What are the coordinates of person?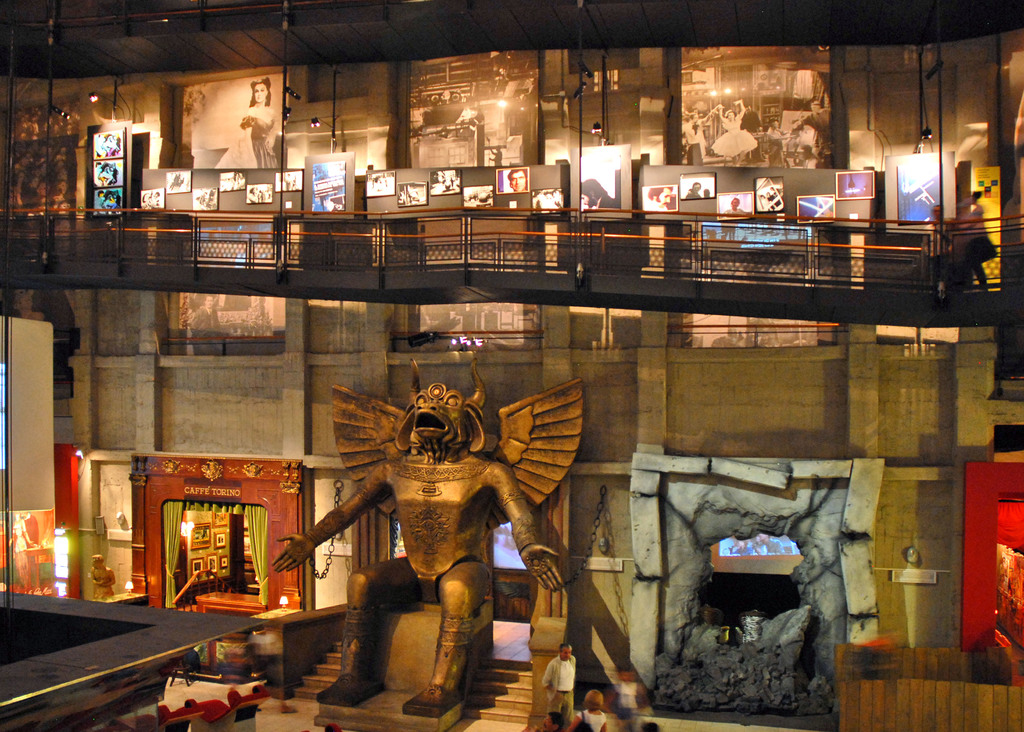
712/100/757/168.
